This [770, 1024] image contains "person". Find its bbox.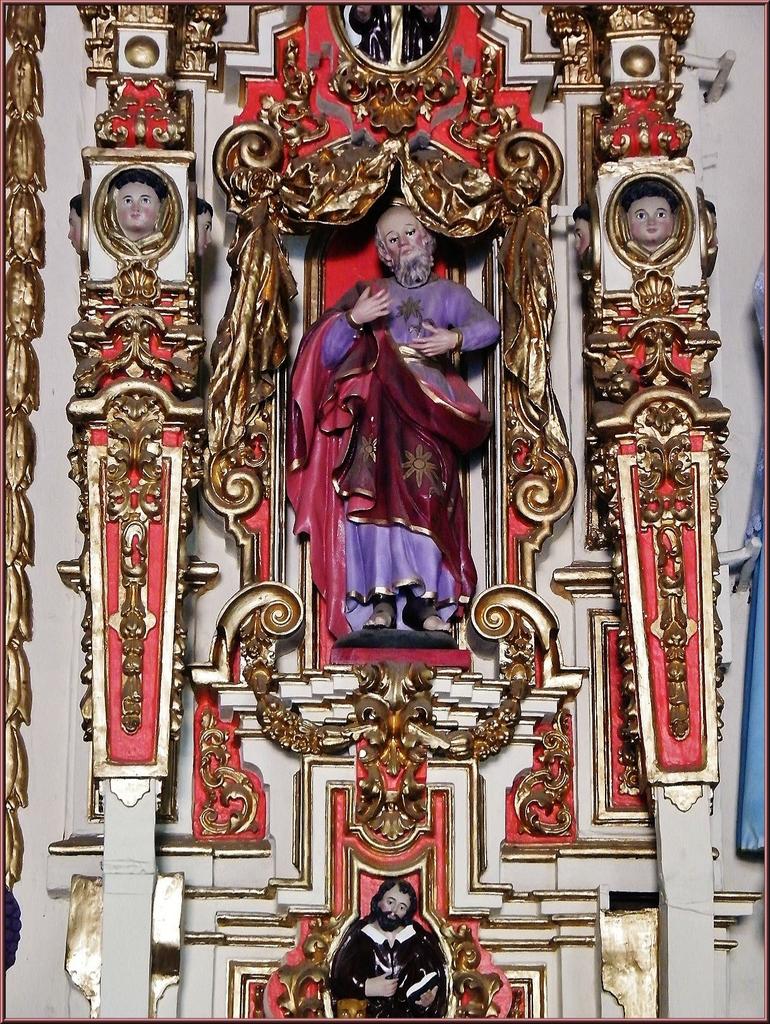
region(336, 872, 450, 1018).
